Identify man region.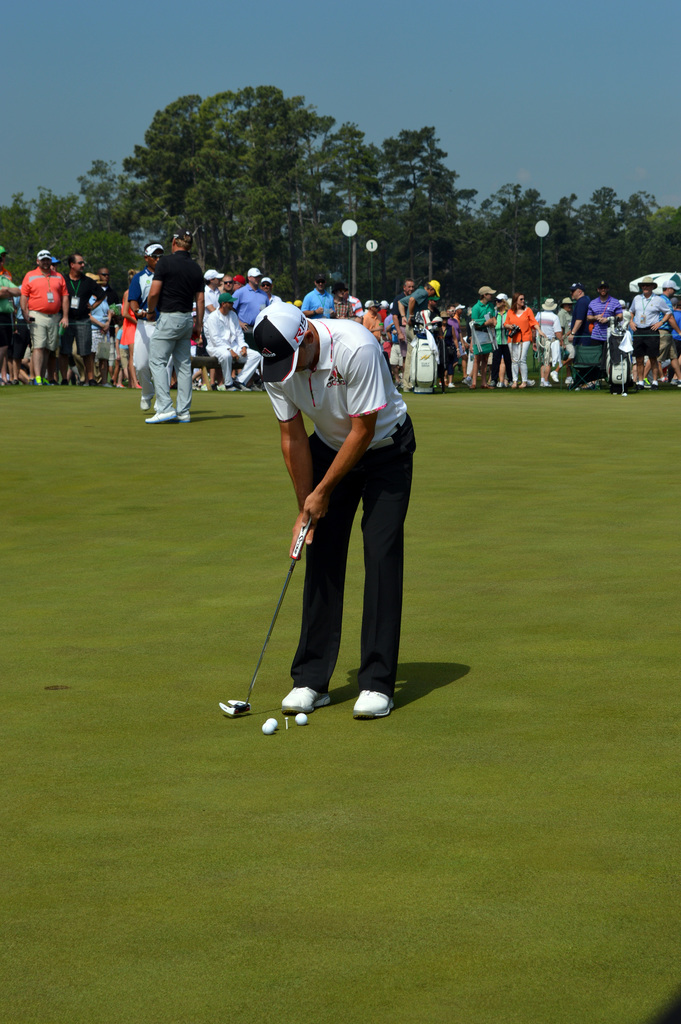
Region: Rect(301, 275, 334, 318).
